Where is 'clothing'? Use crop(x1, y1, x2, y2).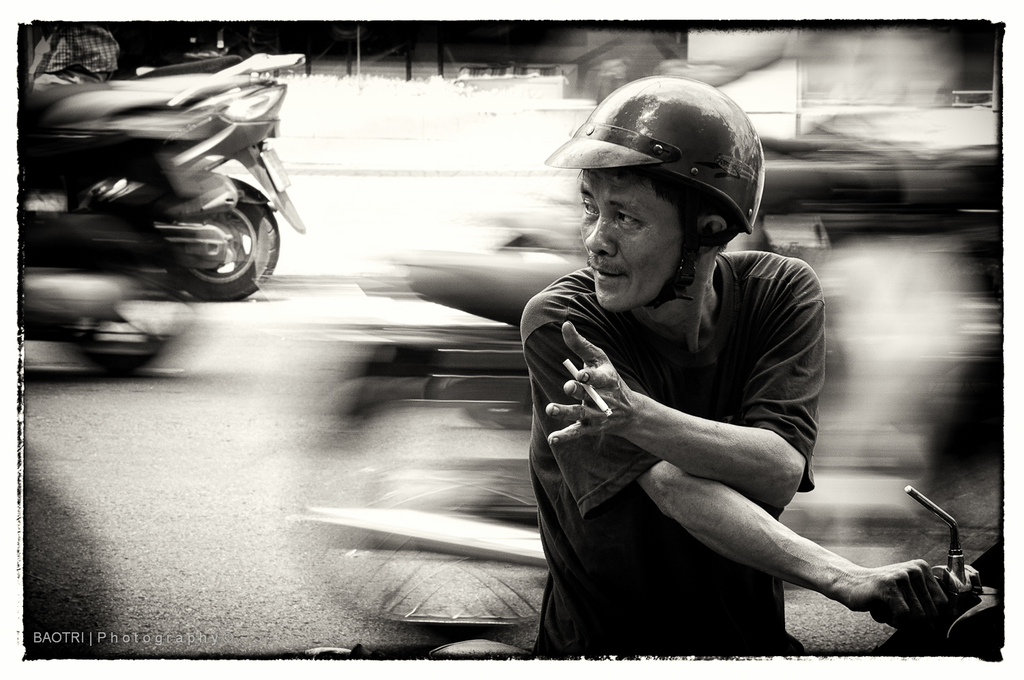
crop(522, 246, 817, 657).
